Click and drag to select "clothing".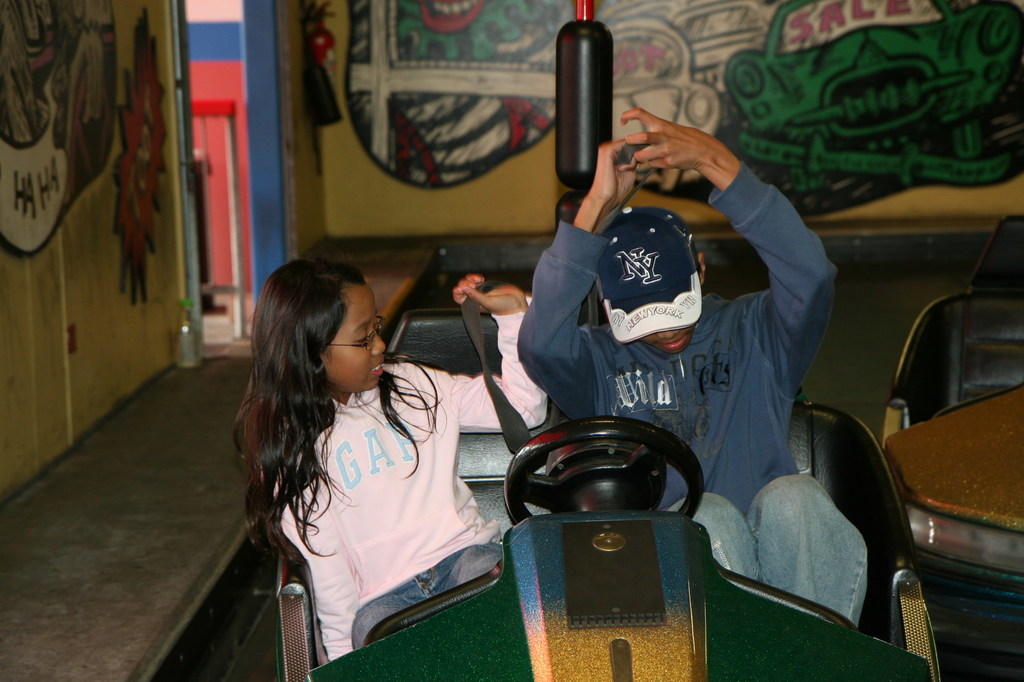
Selection: [x1=517, y1=157, x2=872, y2=635].
